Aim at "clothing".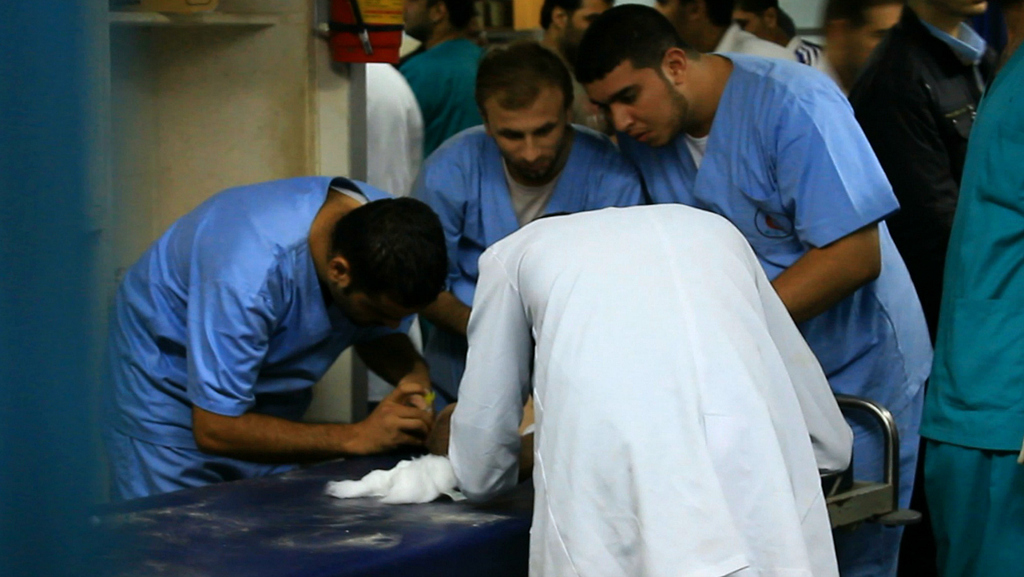
Aimed at l=847, t=2, r=989, b=333.
